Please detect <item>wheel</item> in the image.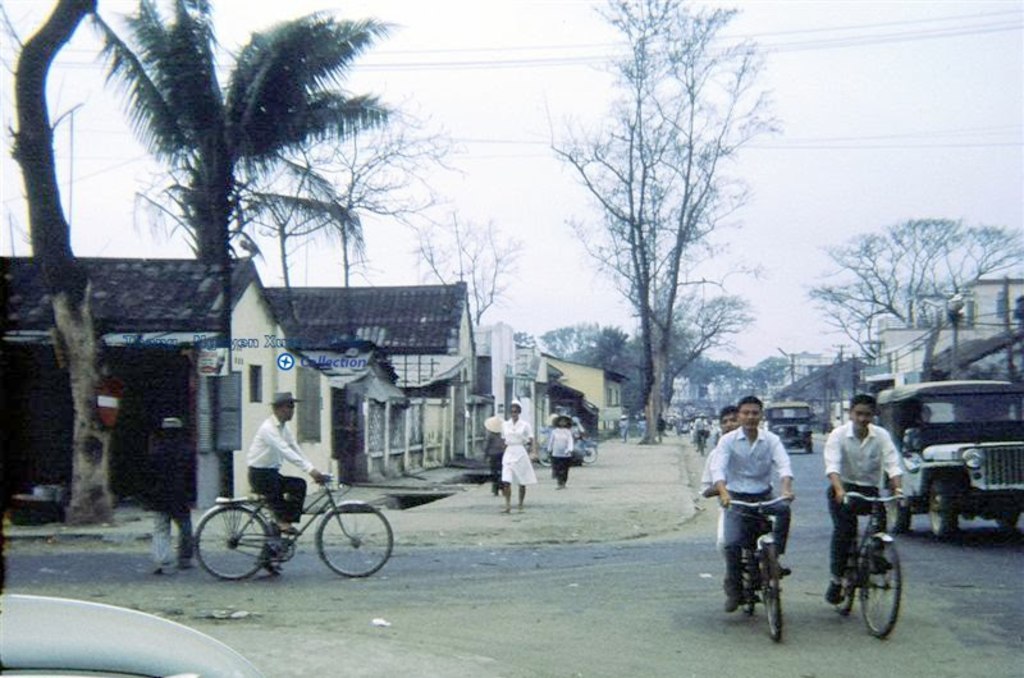
x1=928, y1=476, x2=957, y2=542.
